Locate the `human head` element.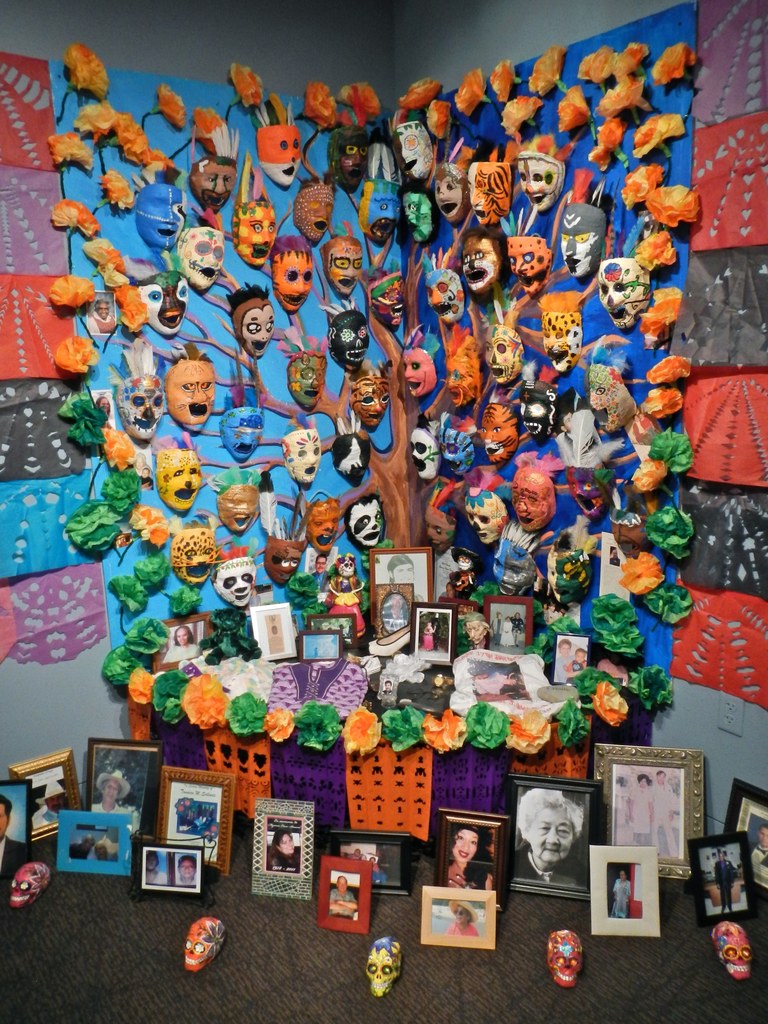
Element bbox: pyautogui.locateOnScreen(143, 852, 160, 872).
